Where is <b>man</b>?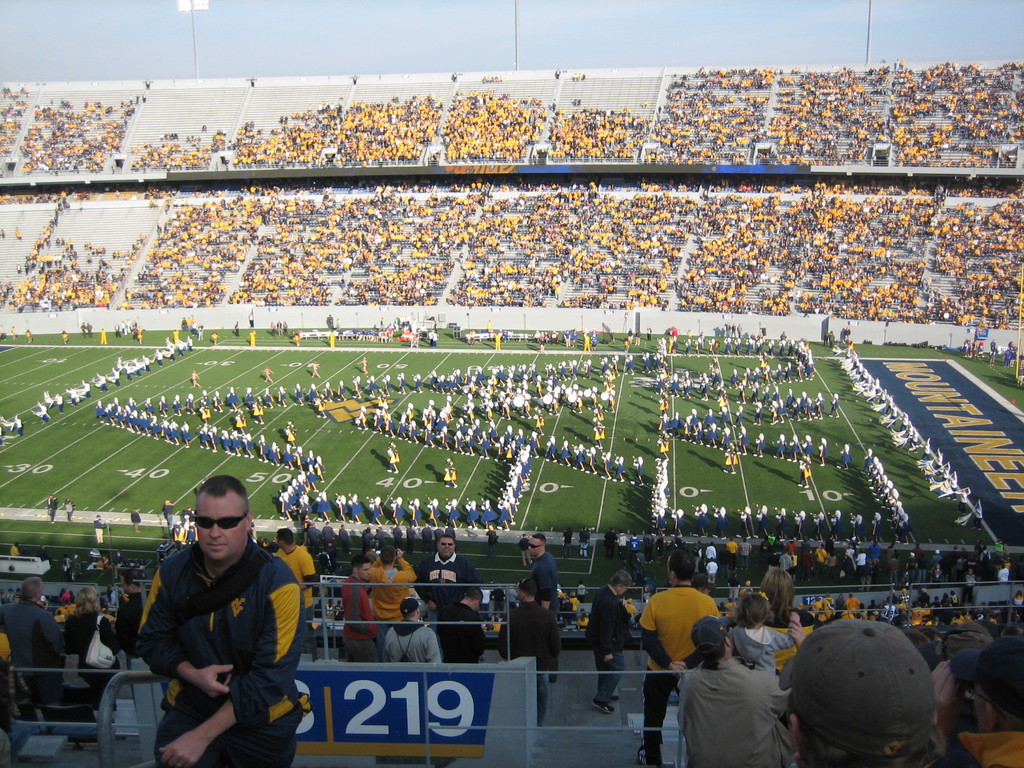
BBox(123, 320, 125, 333).
